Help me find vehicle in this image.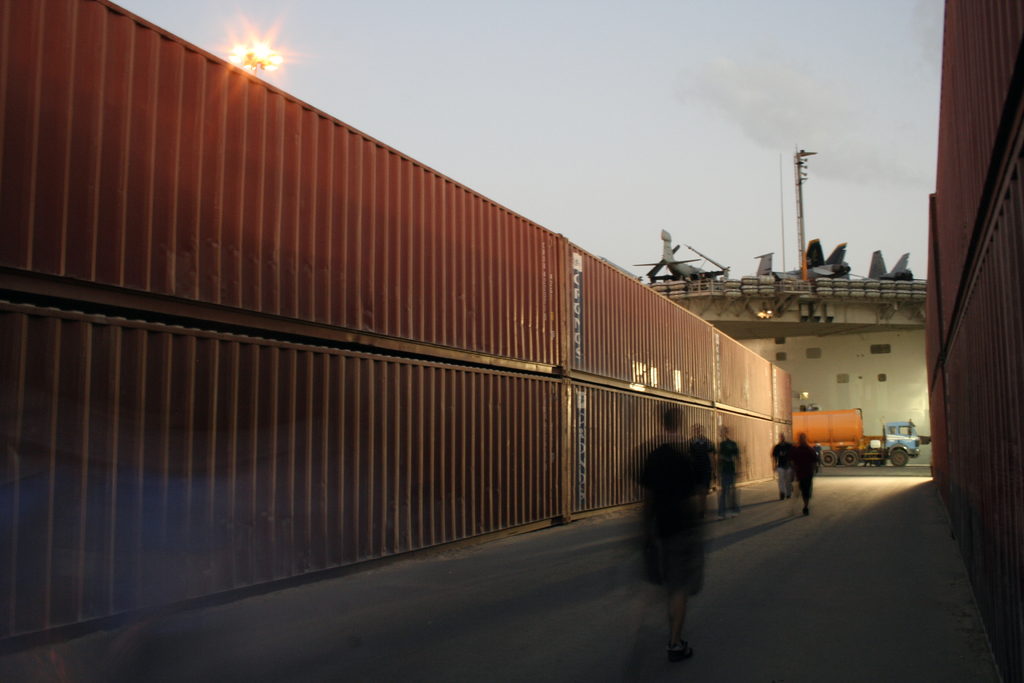
Found it: bbox(787, 403, 929, 470).
